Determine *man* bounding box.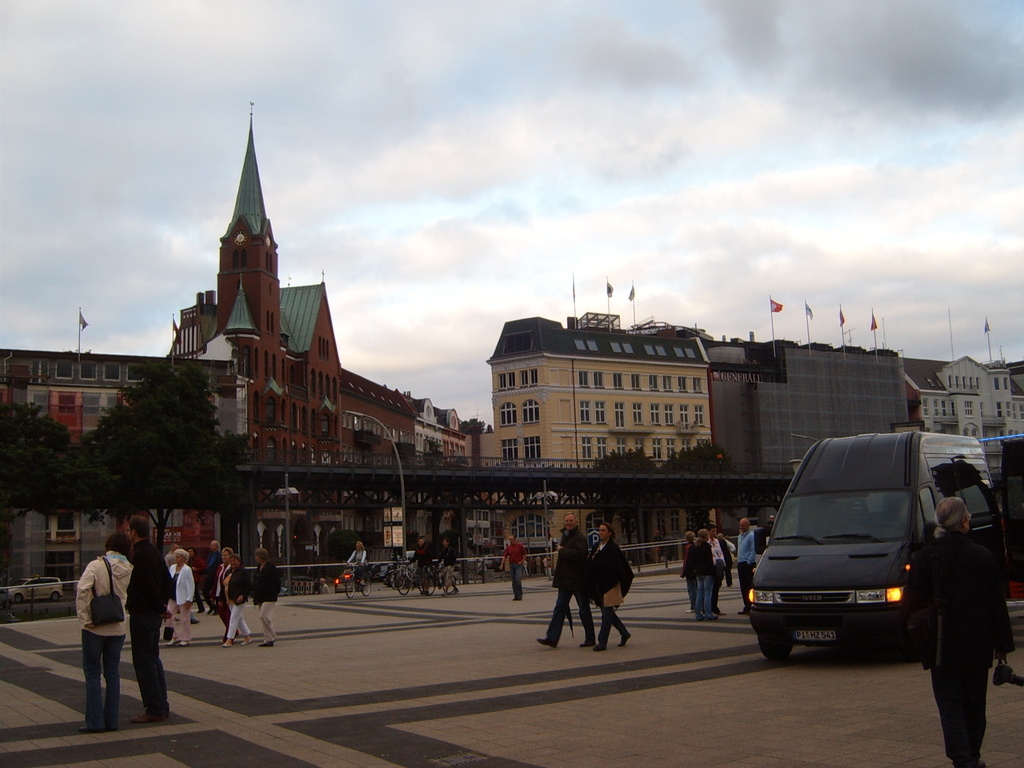
Determined: 734, 517, 760, 614.
